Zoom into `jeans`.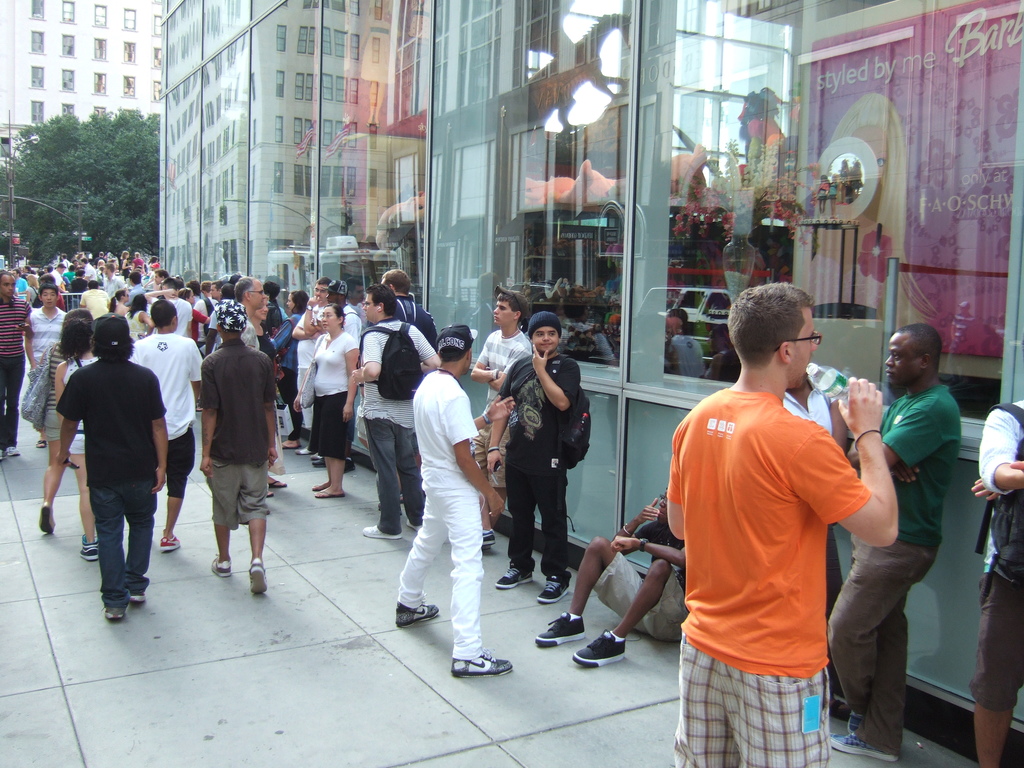
Zoom target: x1=363, y1=420, x2=421, y2=531.
